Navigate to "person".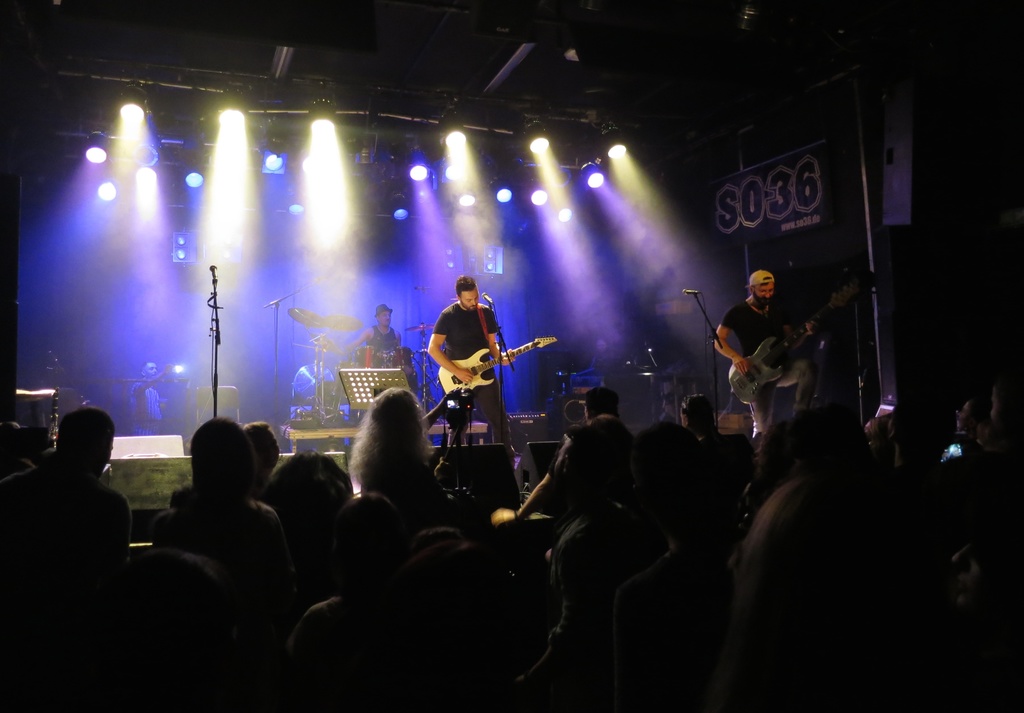
Navigation target: [left=424, top=282, right=509, bottom=454].
